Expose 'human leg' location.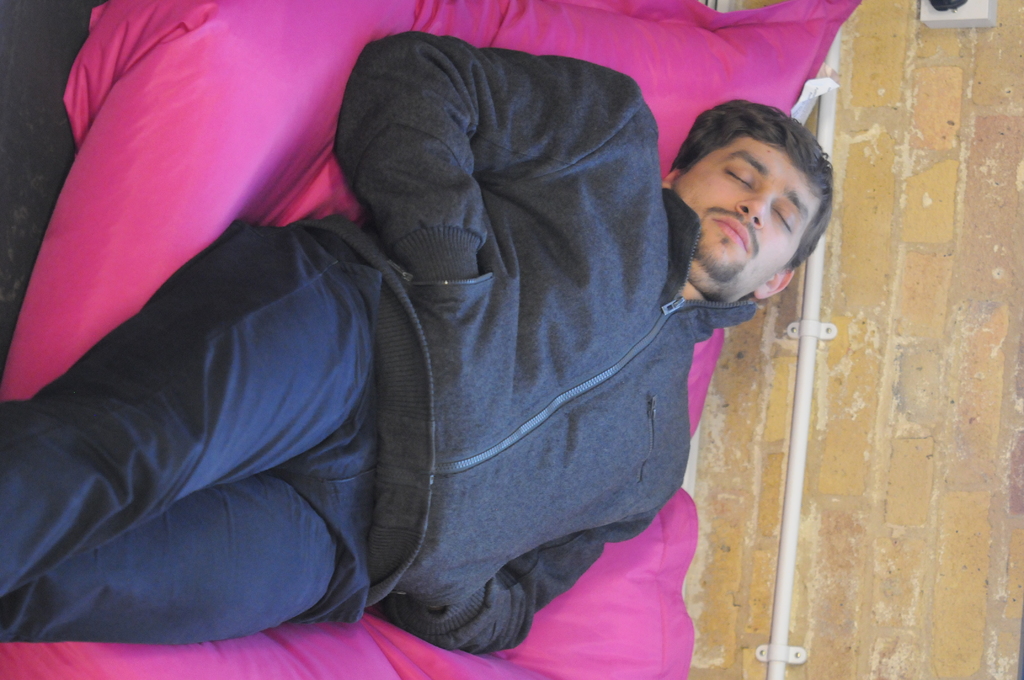
Exposed at (0,223,381,595).
